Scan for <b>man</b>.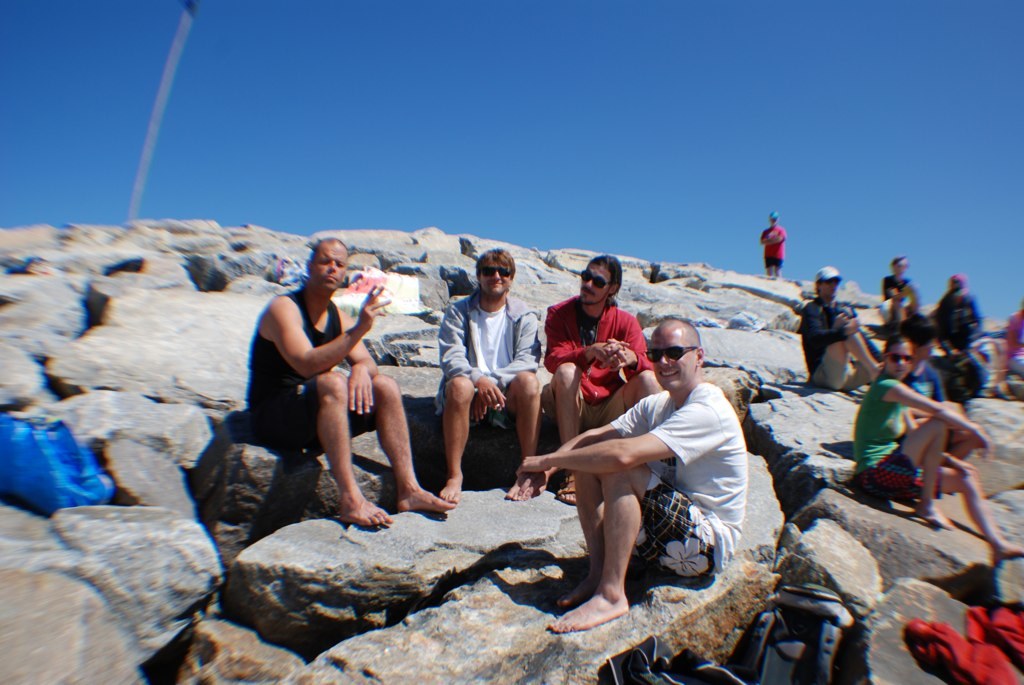
Scan result: 791/260/887/395.
